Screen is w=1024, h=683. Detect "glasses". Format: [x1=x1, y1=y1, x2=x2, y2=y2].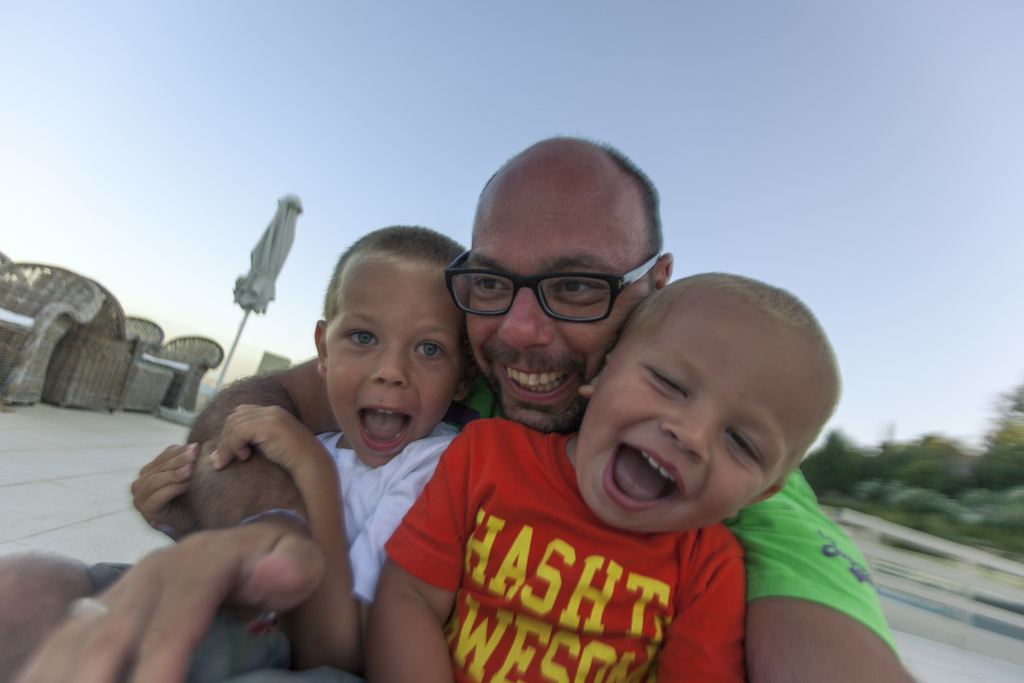
[x1=438, y1=259, x2=667, y2=331].
